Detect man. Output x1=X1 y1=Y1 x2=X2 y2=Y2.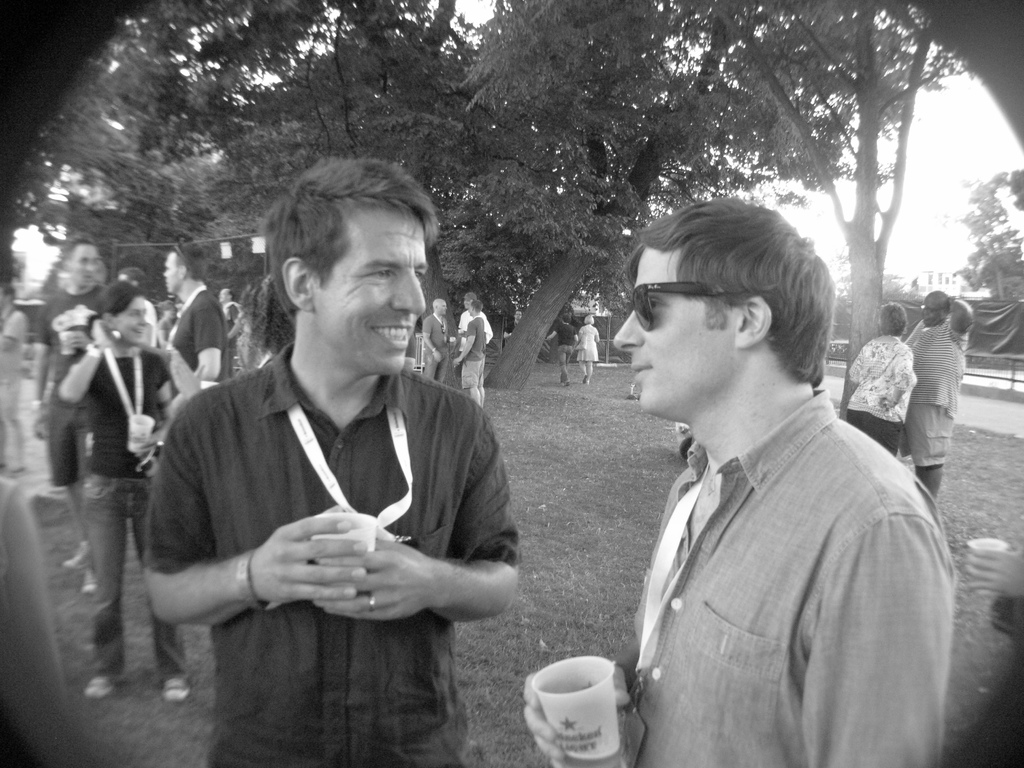
x1=142 y1=154 x2=523 y2=767.
